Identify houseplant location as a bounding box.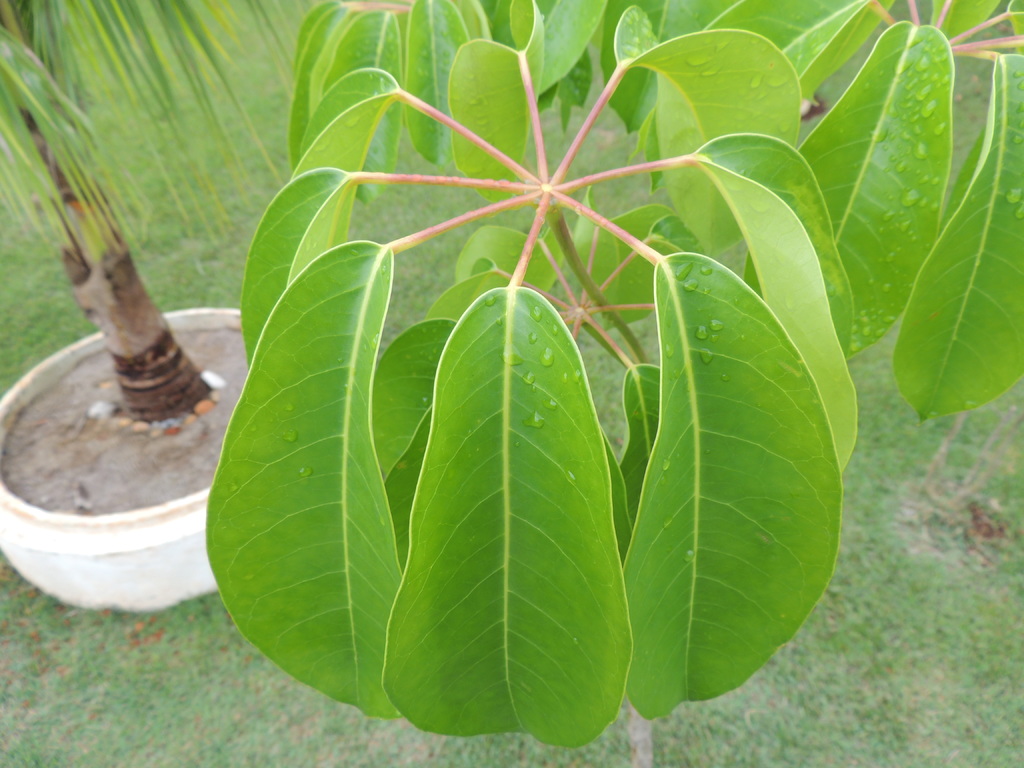
region(202, 0, 1023, 755).
